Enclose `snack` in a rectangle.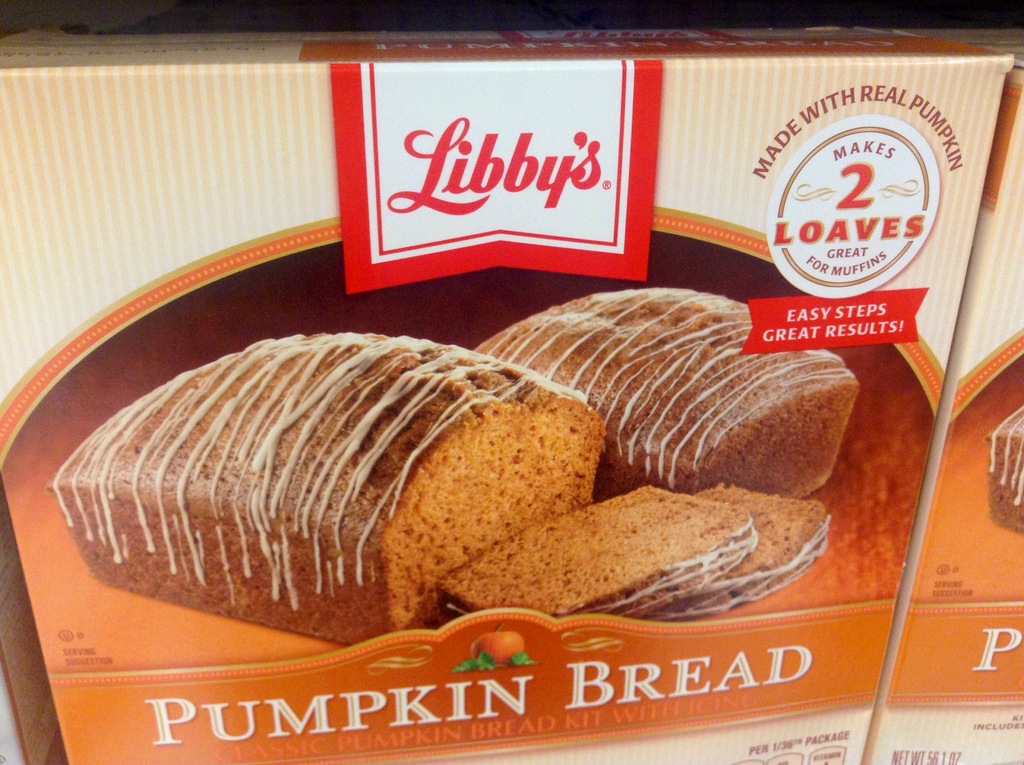
BBox(50, 318, 585, 657).
